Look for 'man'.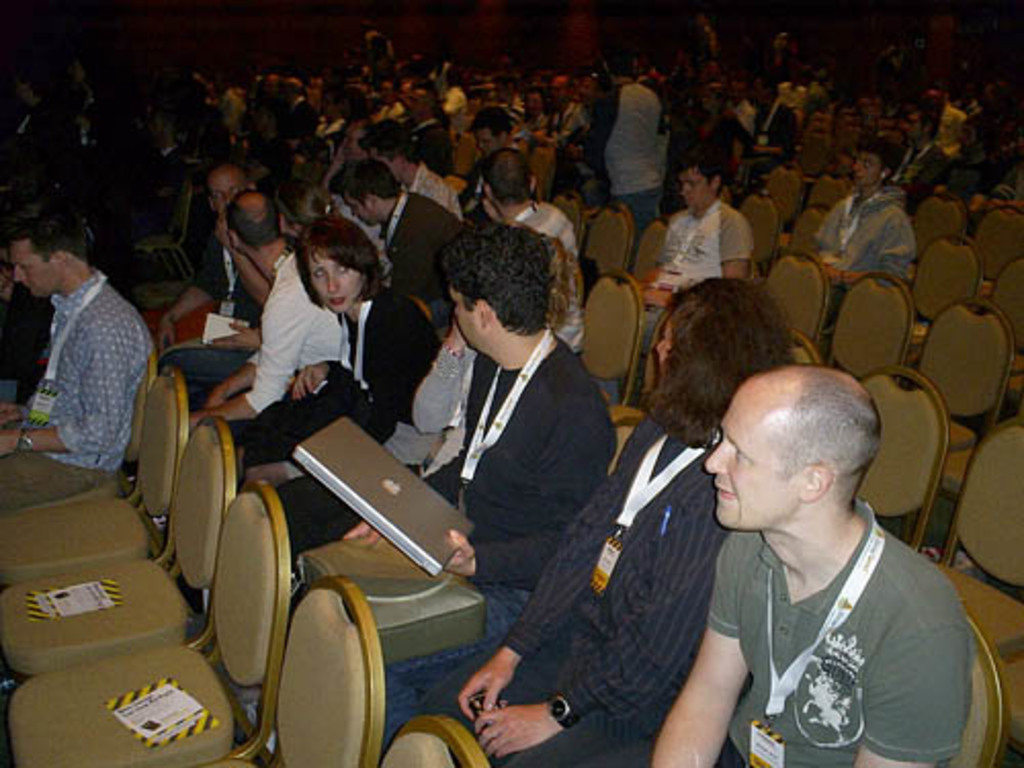
Found: 145, 188, 342, 541.
